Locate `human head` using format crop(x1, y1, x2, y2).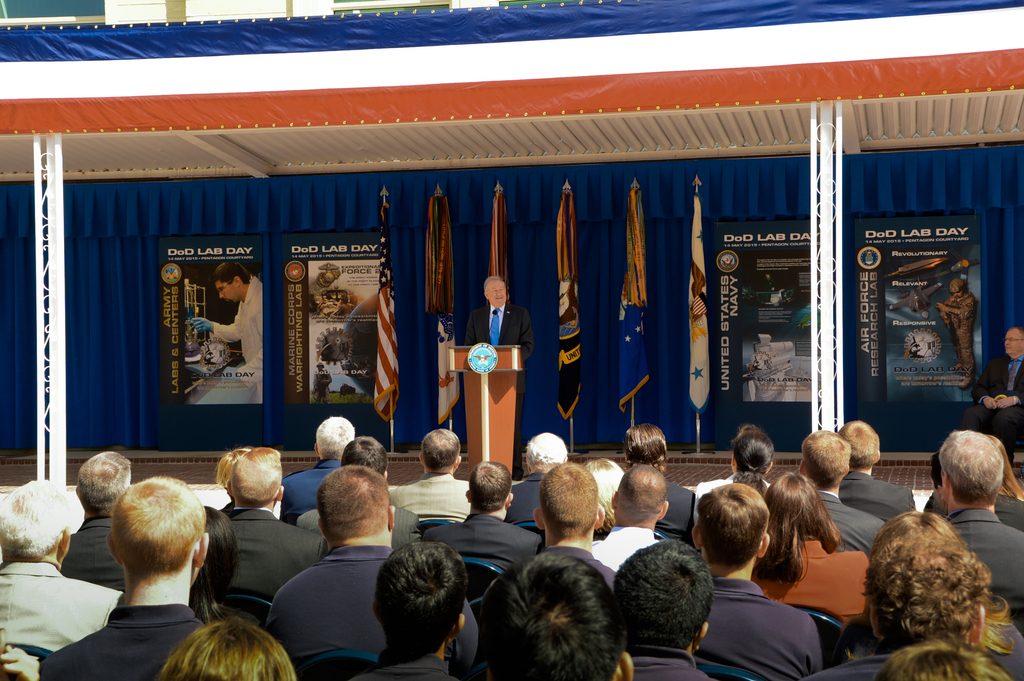
crop(607, 538, 717, 654).
